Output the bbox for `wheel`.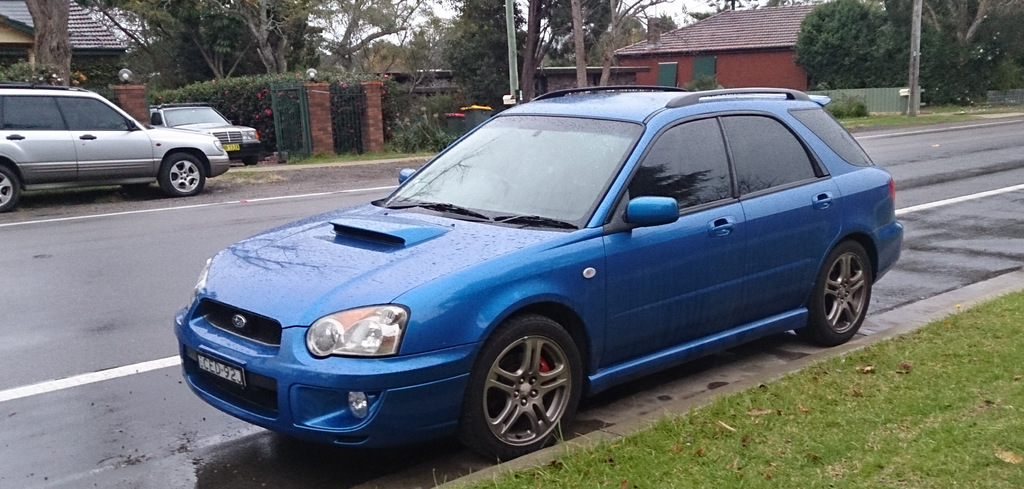
box(469, 323, 587, 428).
